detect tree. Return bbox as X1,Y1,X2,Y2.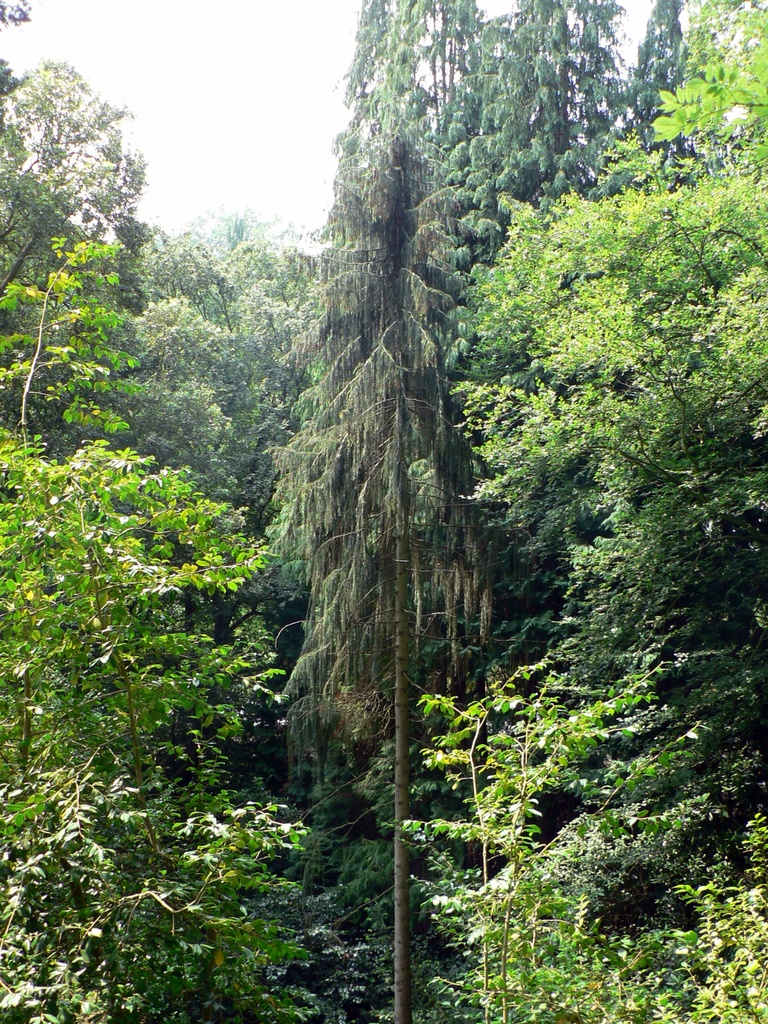
263,114,472,1023.
